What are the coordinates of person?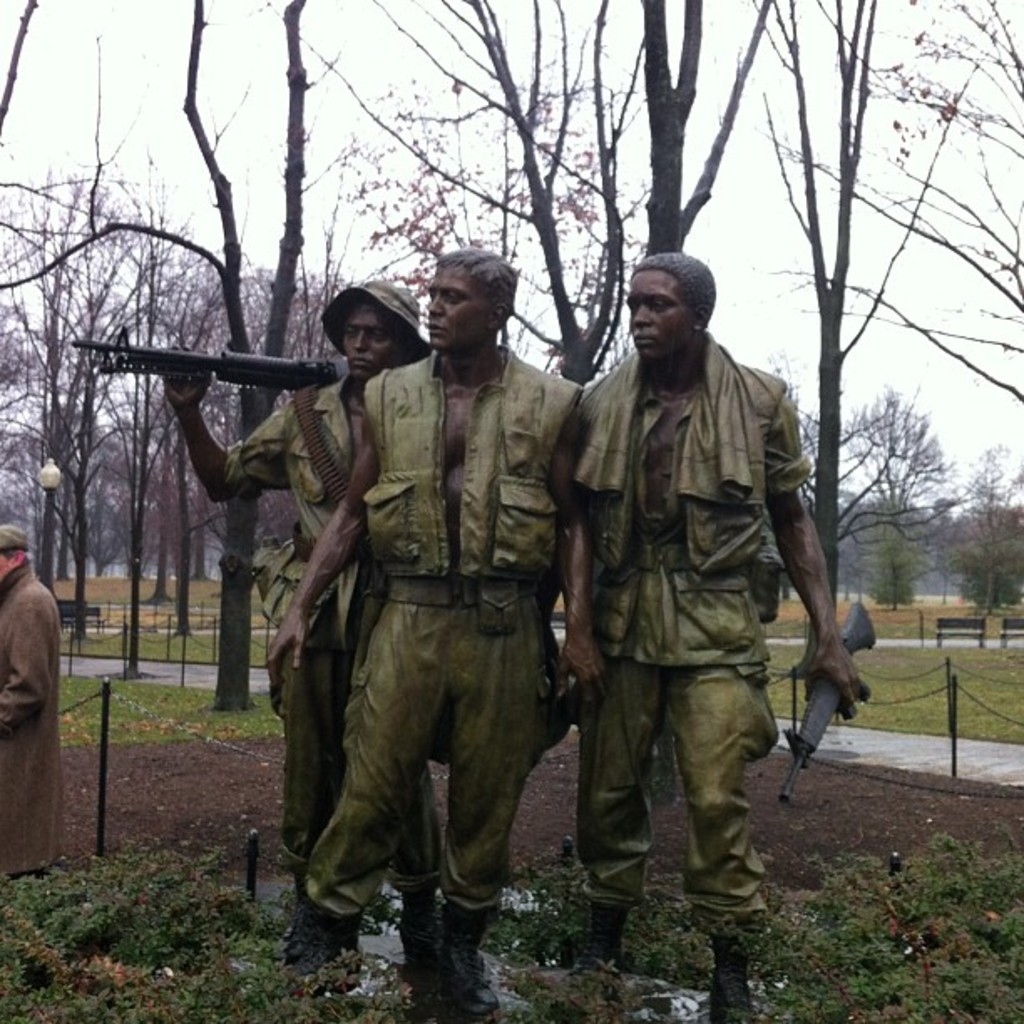
bbox=[161, 273, 453, 965].
